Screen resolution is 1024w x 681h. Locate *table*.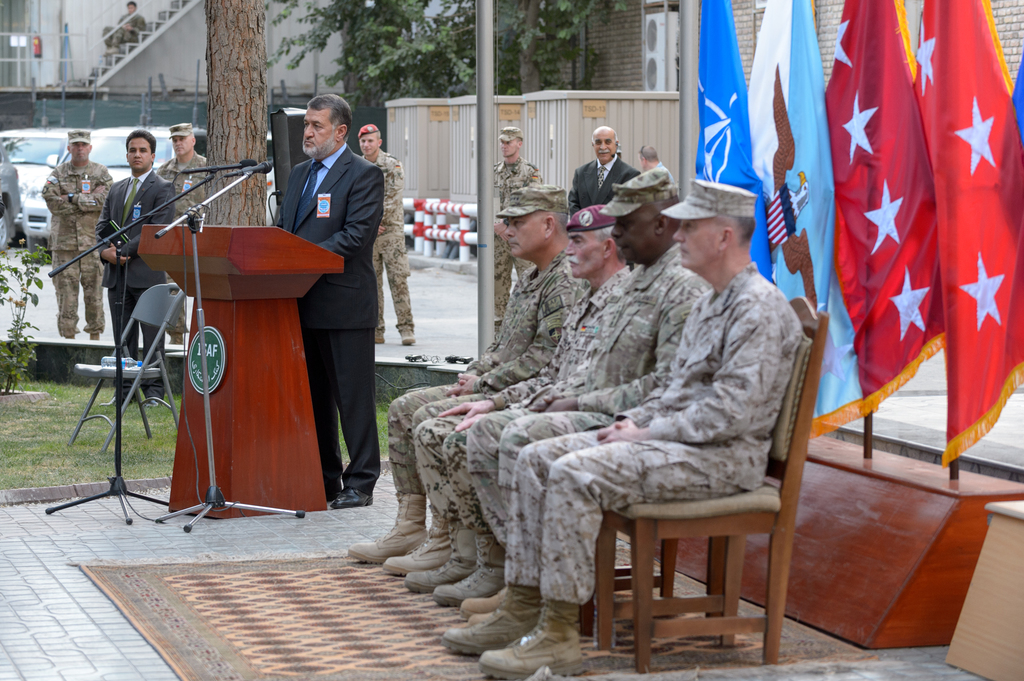
[left=136, top=223, right=348, bottom=527].
